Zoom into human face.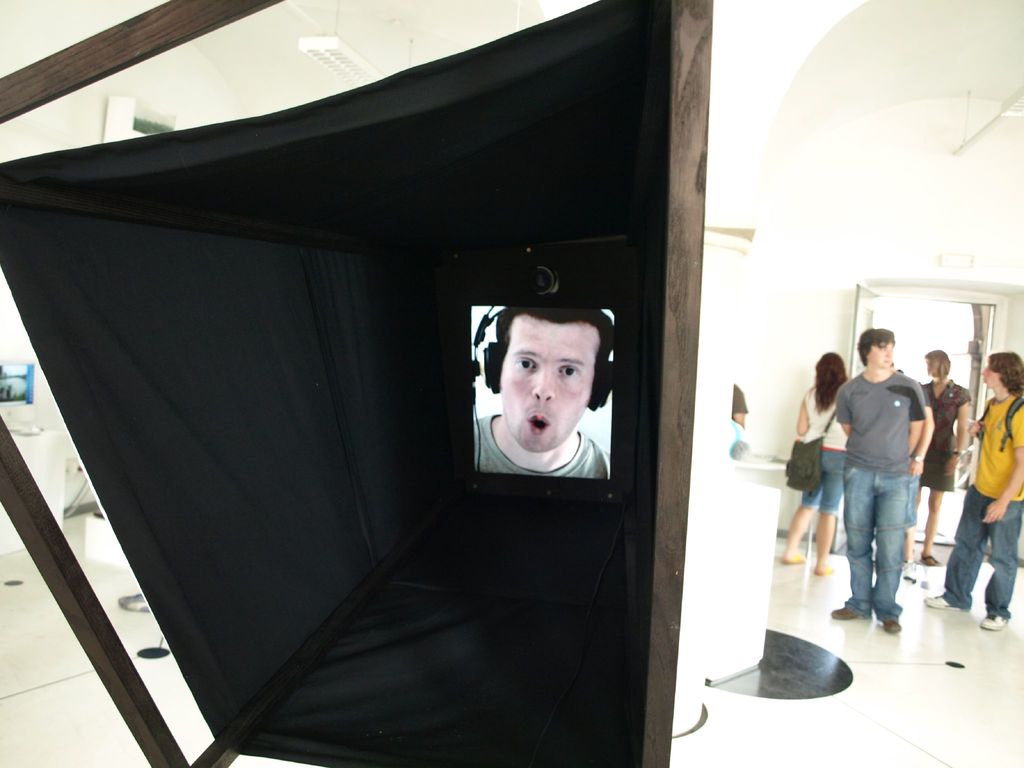
Zoom target: bbox(495, 316, 600, 449).
